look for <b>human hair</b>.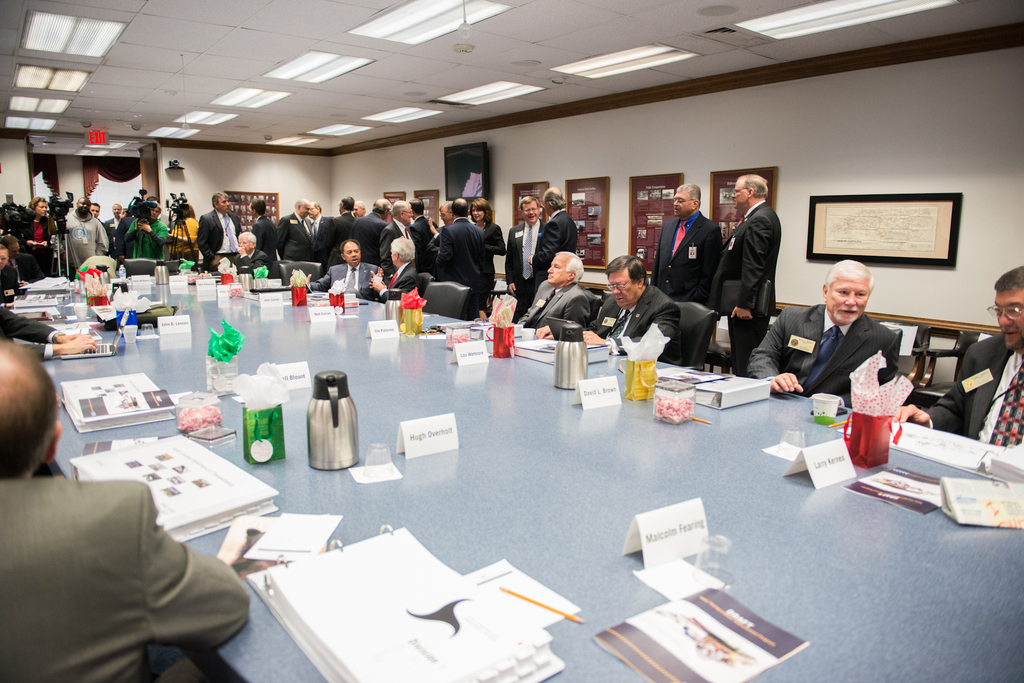
Found: 238:229:255:243.
